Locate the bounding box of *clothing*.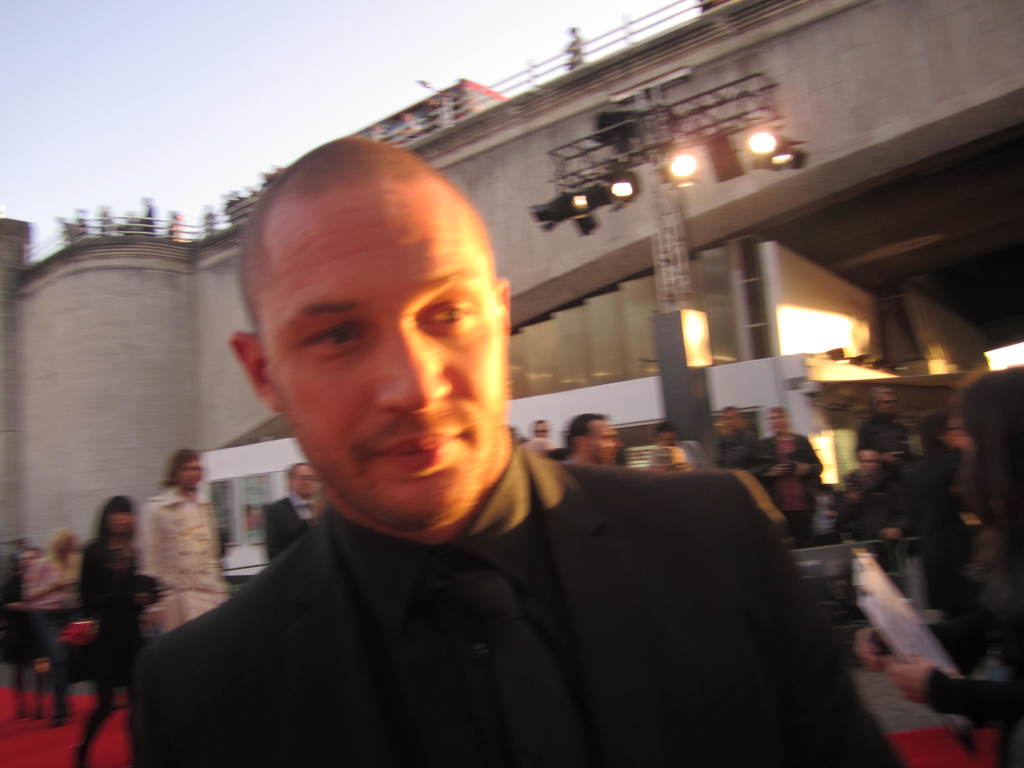
Bounding box: [269,498,316,561].
